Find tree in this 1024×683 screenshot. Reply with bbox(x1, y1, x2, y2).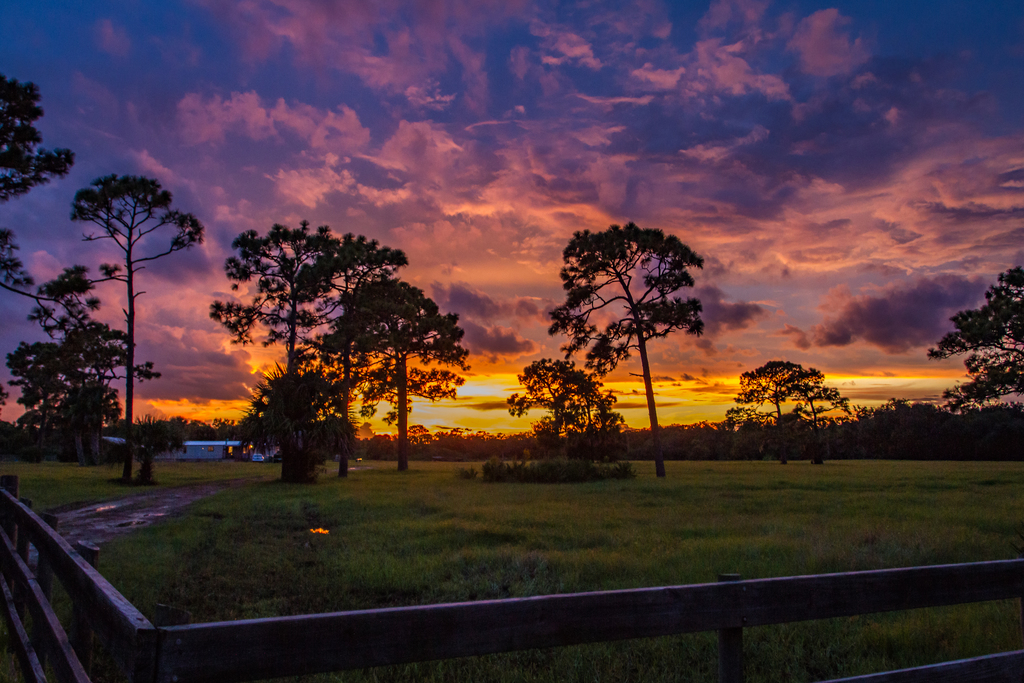
bbox(0, 81, 74, 211).
